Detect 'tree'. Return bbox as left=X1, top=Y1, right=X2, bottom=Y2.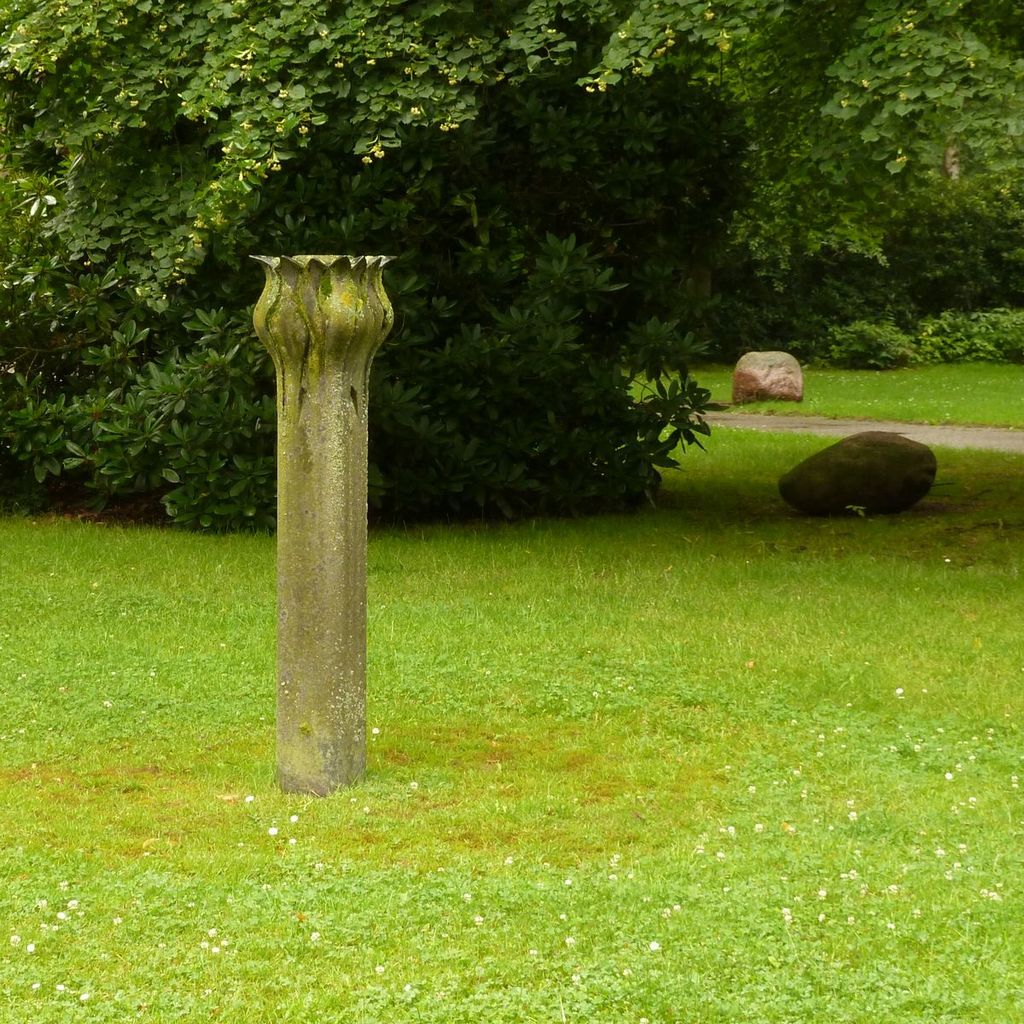
left=3, top=0, right=1023, bottom=534.
